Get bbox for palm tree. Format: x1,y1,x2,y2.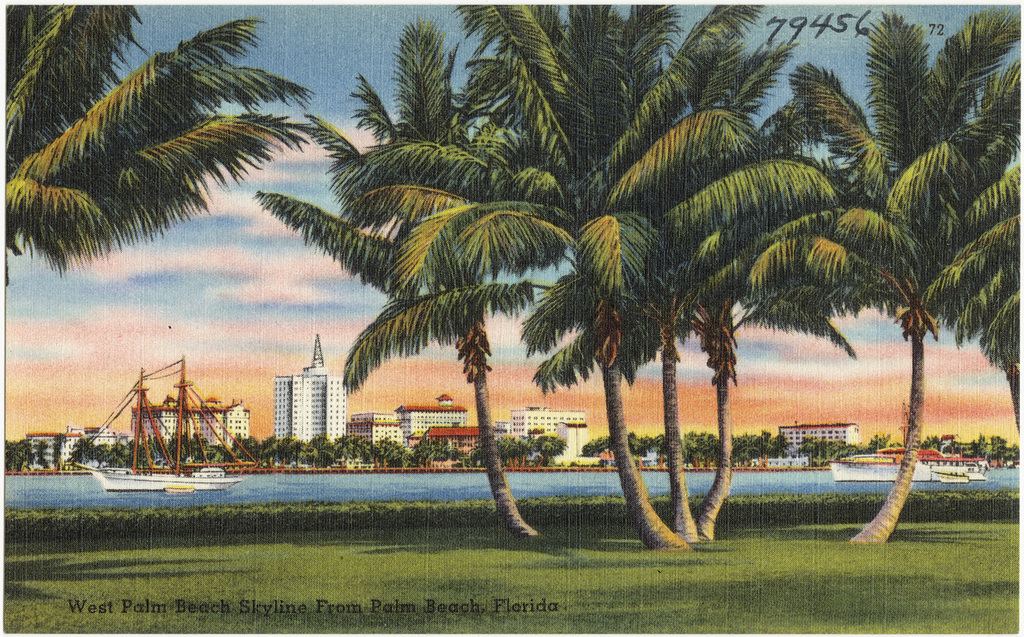
422,4,698,561.
